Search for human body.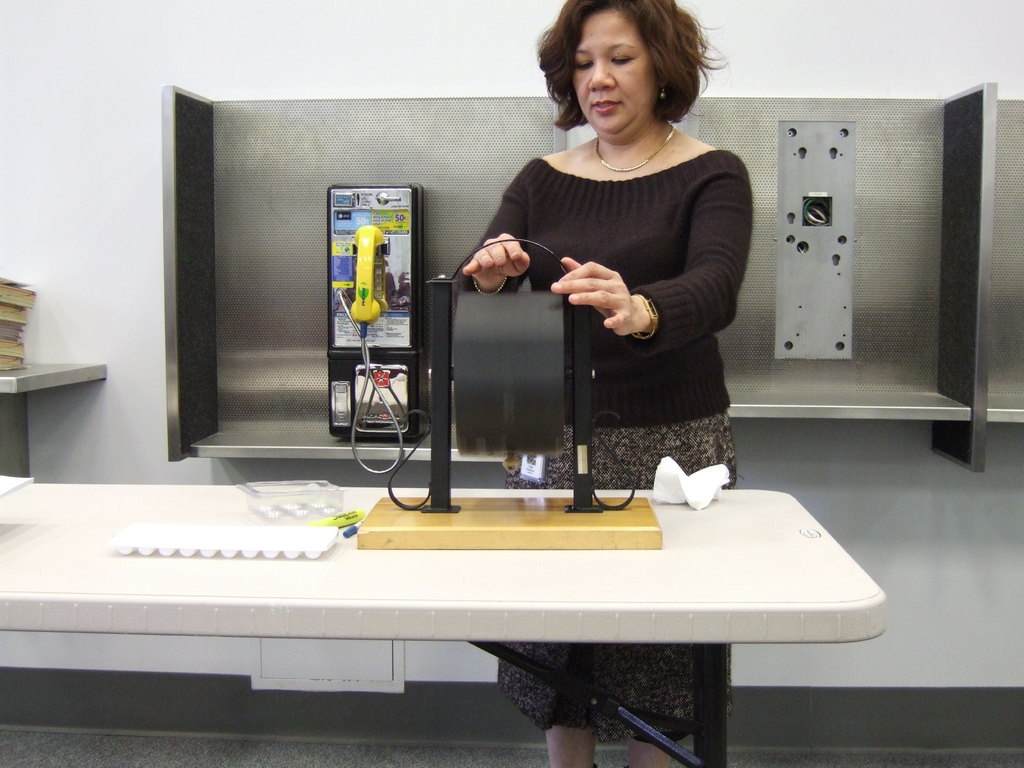
Found at BBox(461, 1, 751, 767).
